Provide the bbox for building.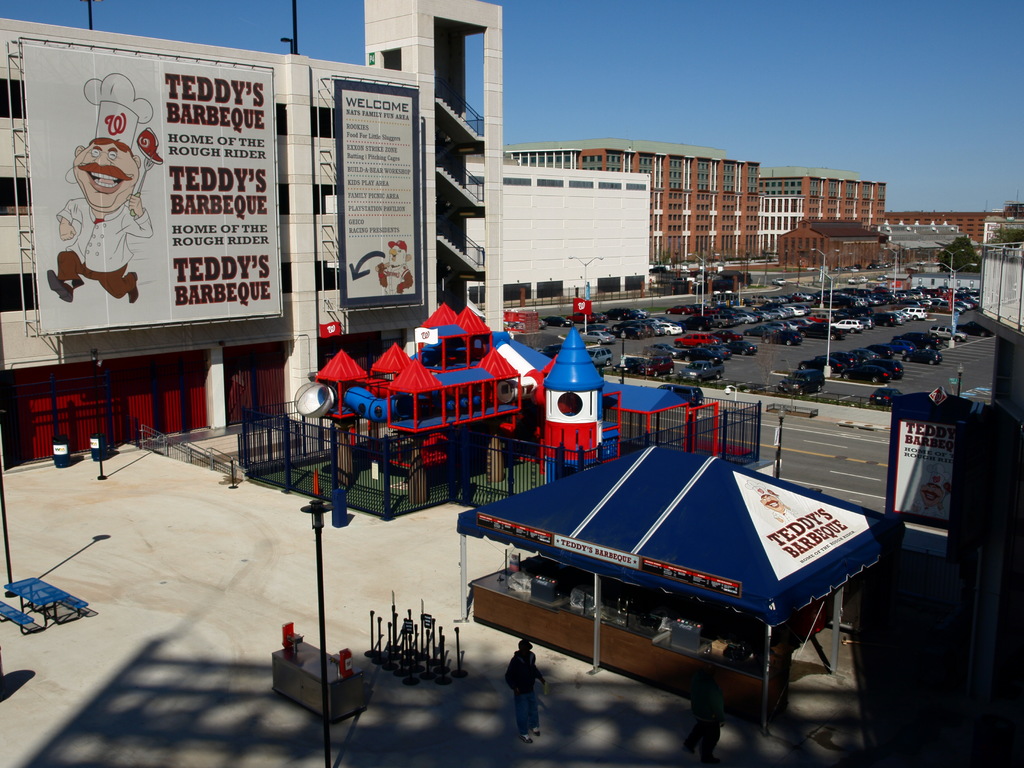
left=888, top=211, right=1014, bottom=246.
